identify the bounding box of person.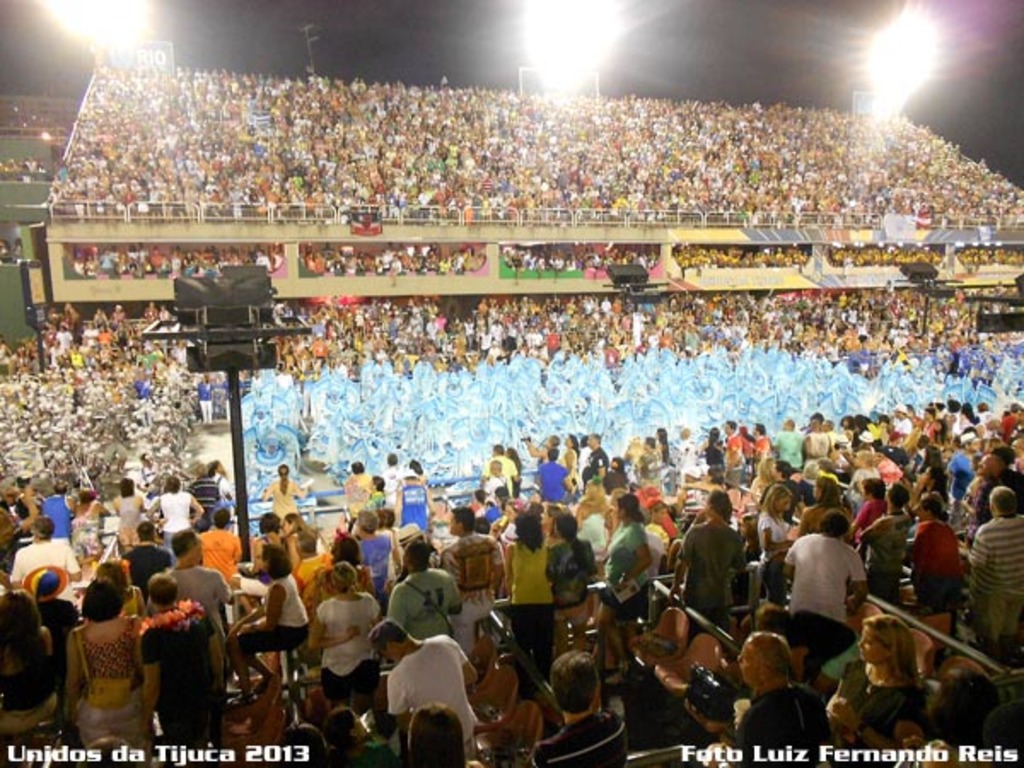
{"x1": 672, "y1": 486, "x2": 744, "y2": 637}.
